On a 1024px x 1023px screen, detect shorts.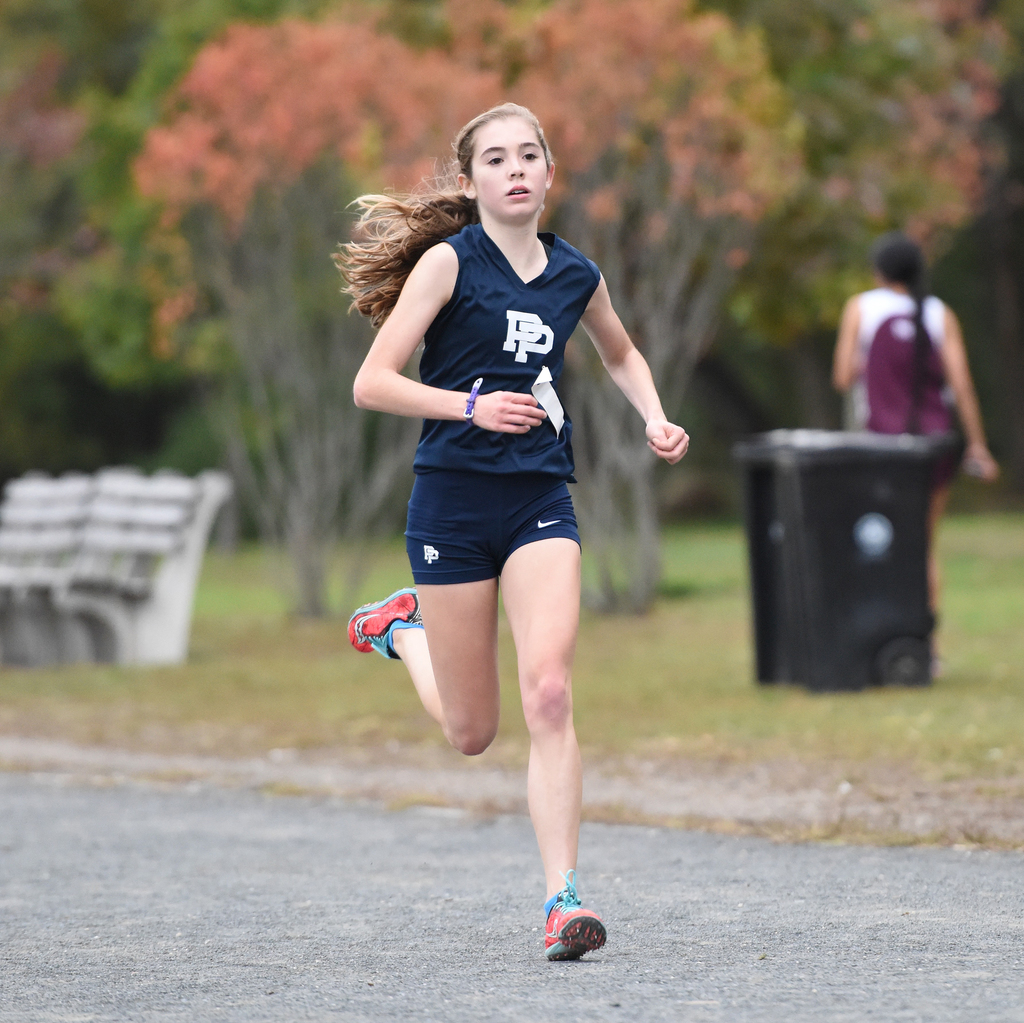
x1=902, y1=429, x2=969, y2=490.
